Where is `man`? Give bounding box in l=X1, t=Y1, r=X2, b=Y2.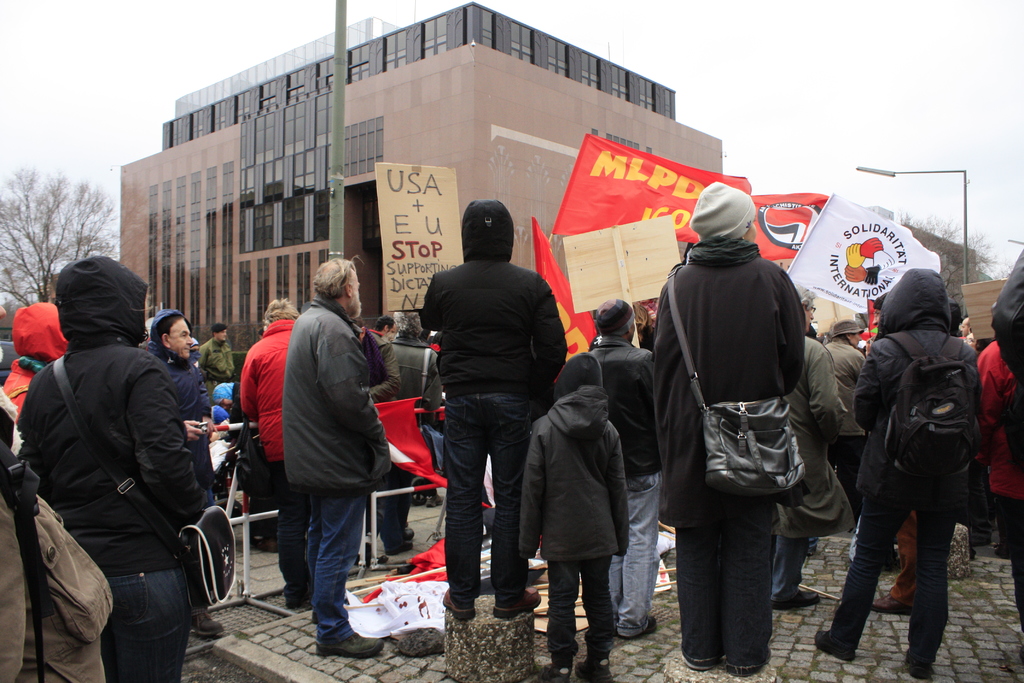
l=422, t=197, r=566, b=619.
